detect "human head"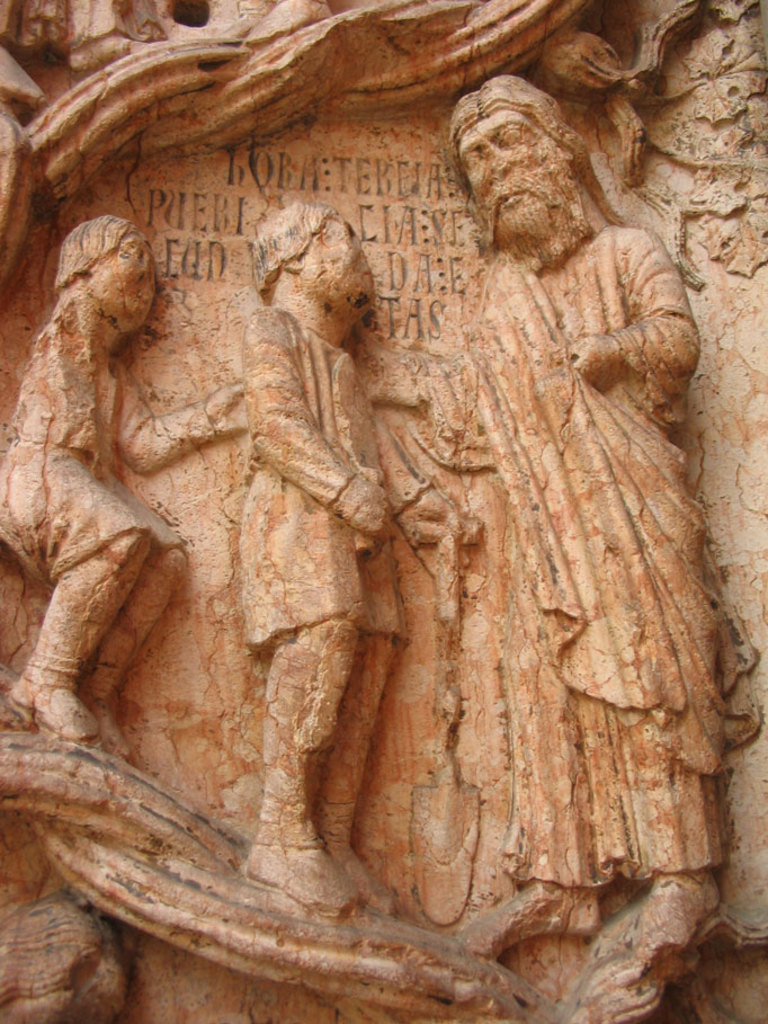
<region>257, 198, 374, 332</region>
